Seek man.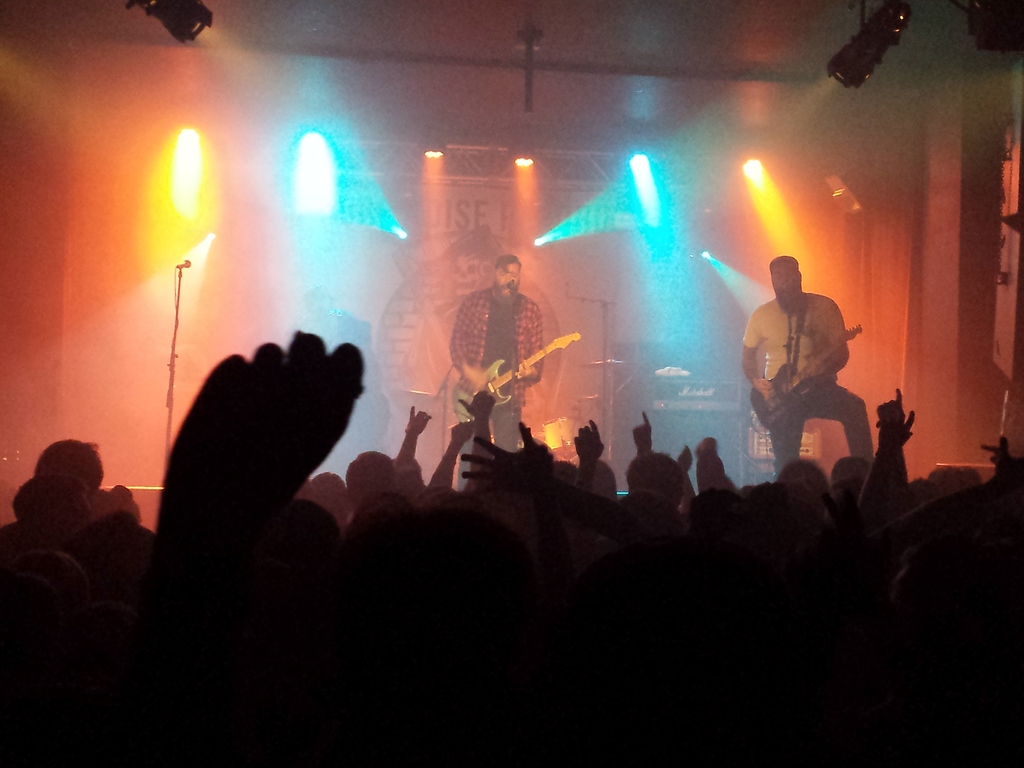
[x1=448, y1=257, x2=546, y2=492].
